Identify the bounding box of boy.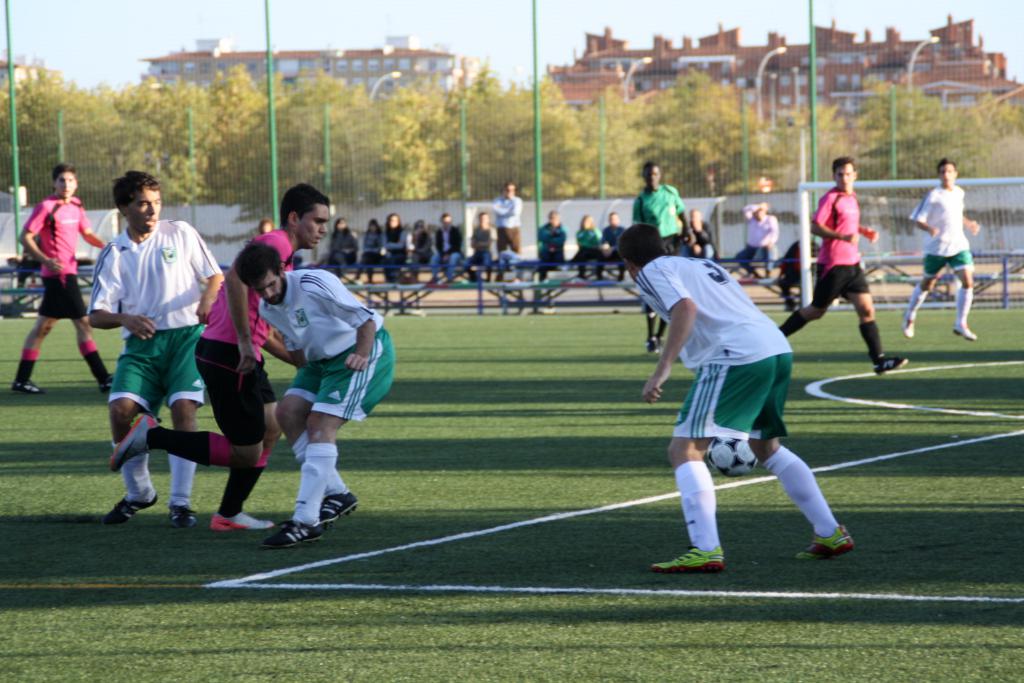
(left=237, top=243, right=409, bottom=546).
